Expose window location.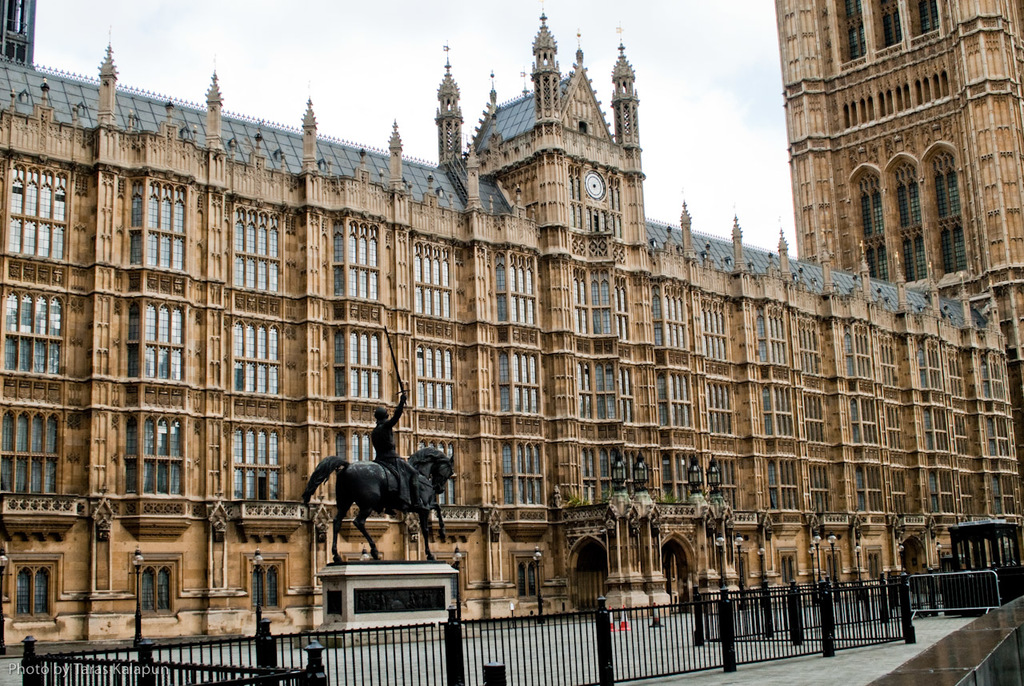
Exposed at (x1=759, y1=385, x2=802, y2=437).
